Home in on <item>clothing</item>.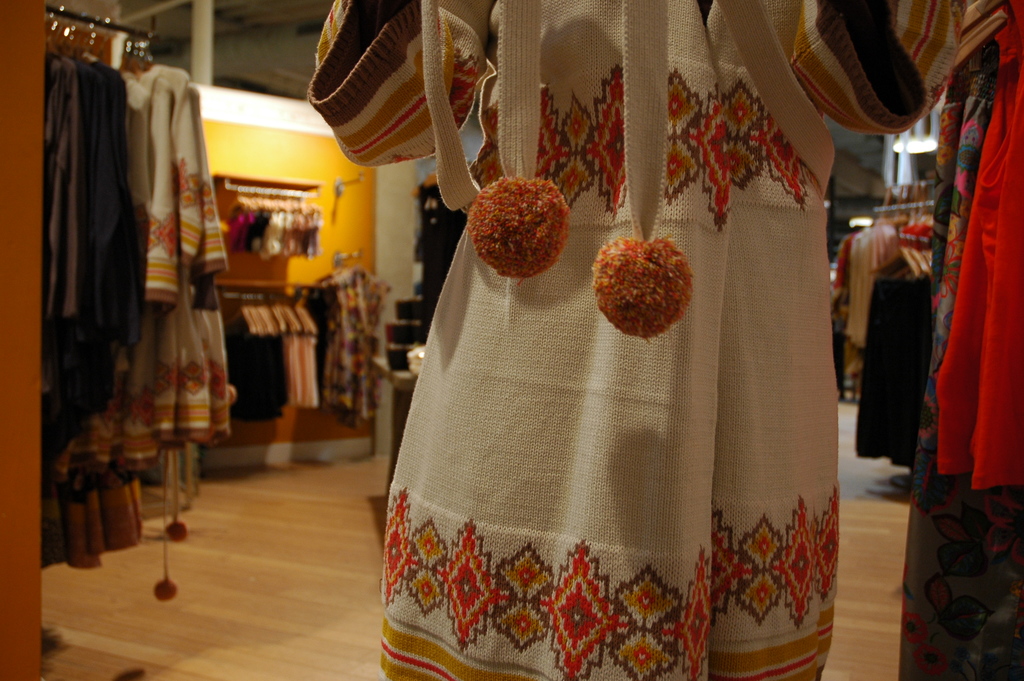
Homed in at left=371, top=75, right=877, bottom=662.
